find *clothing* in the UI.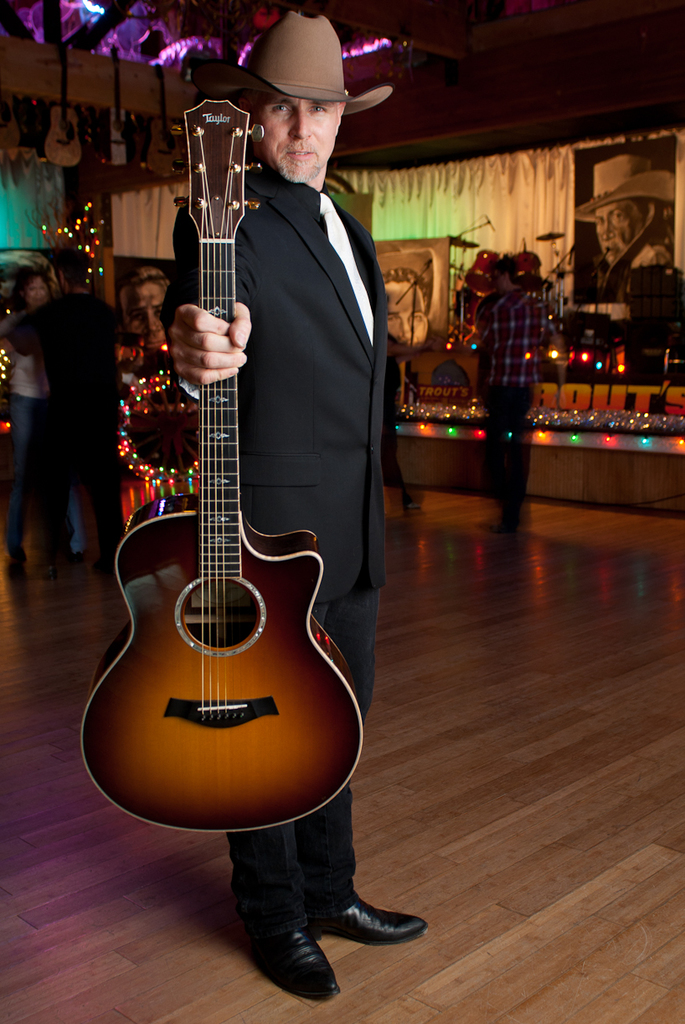
UI element at left=474, top=287, right=556, bottom=515.
